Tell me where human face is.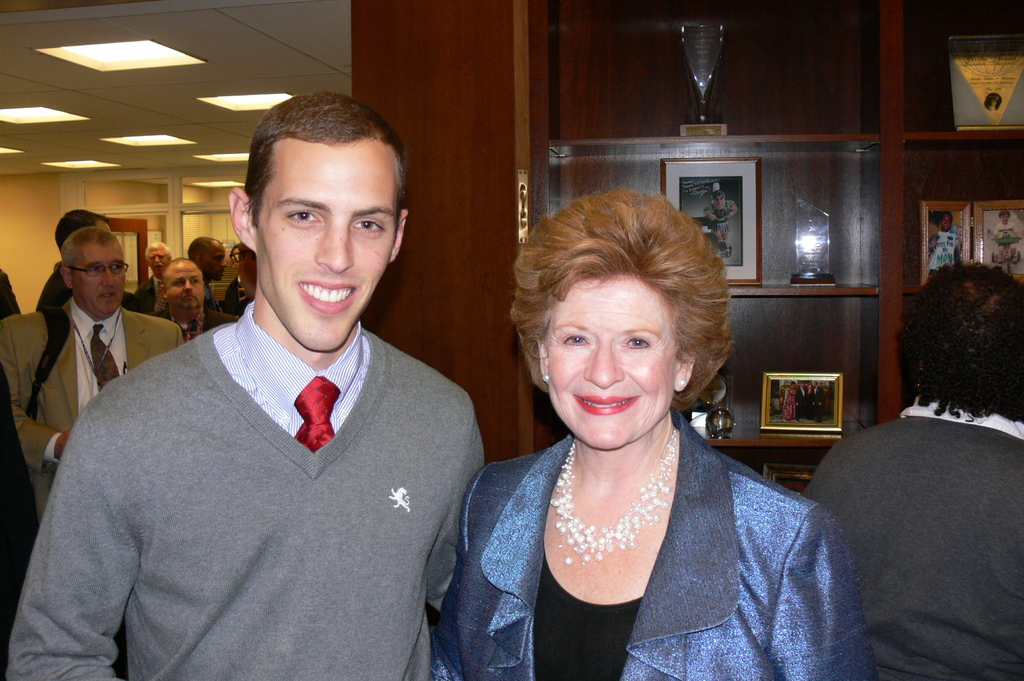
human face is at 163:262:206:308.
